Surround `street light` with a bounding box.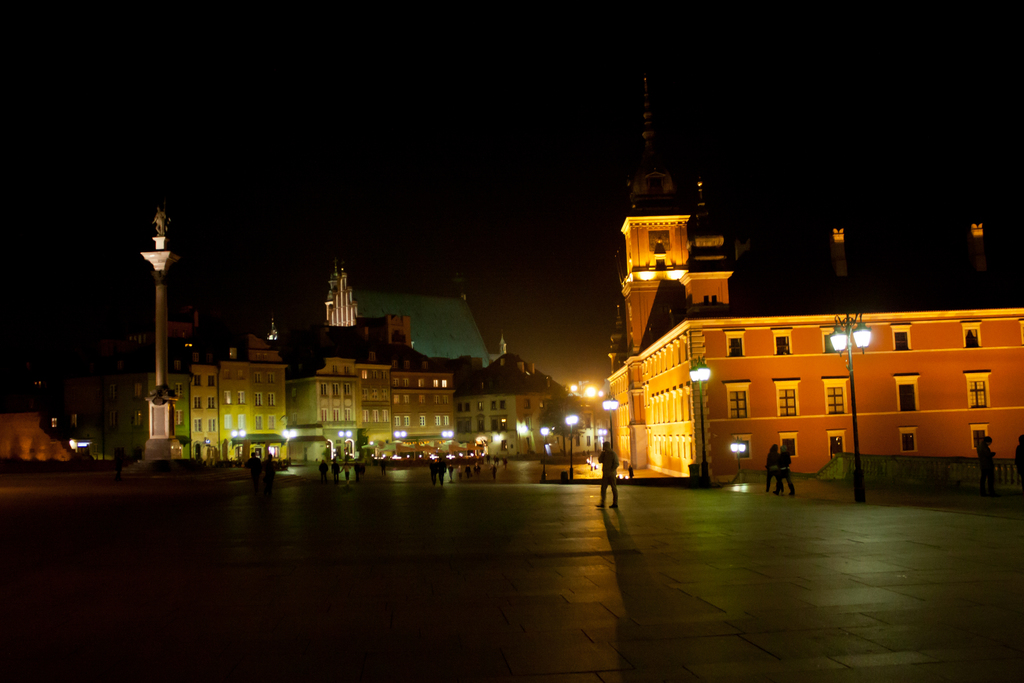
bbox=[540, 425, 552, 479].
